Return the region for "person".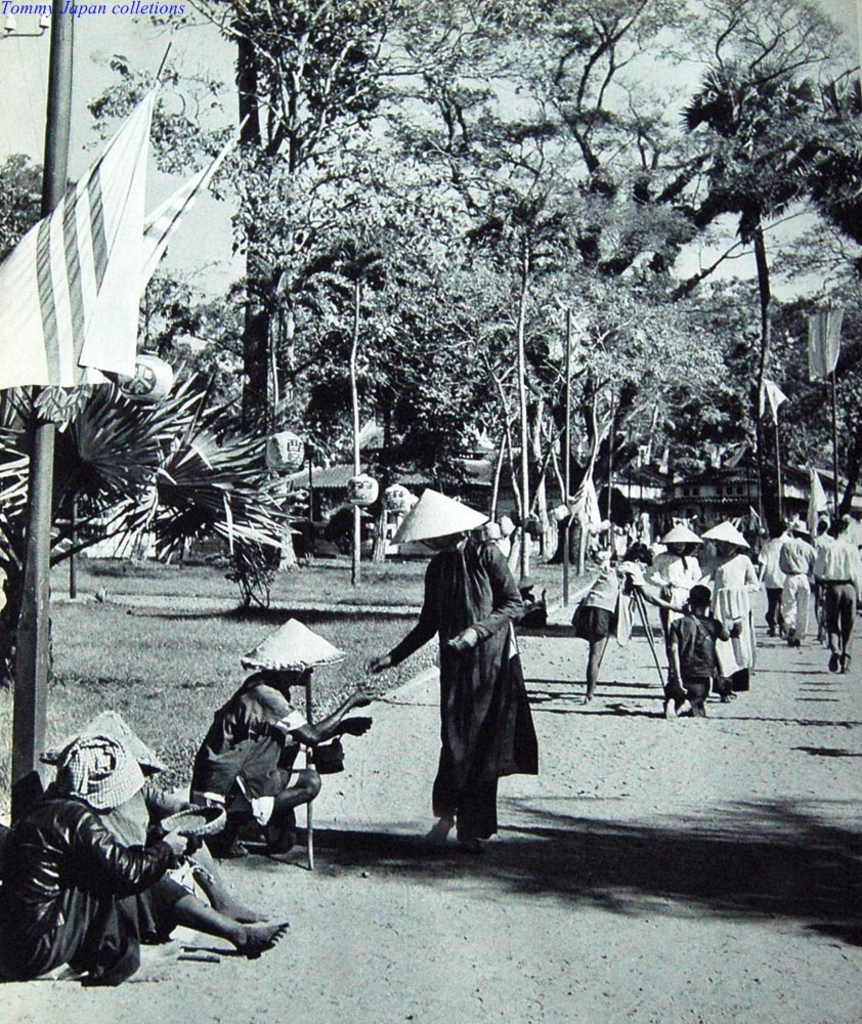
left=183, top=609, right=377, bottom=856.
